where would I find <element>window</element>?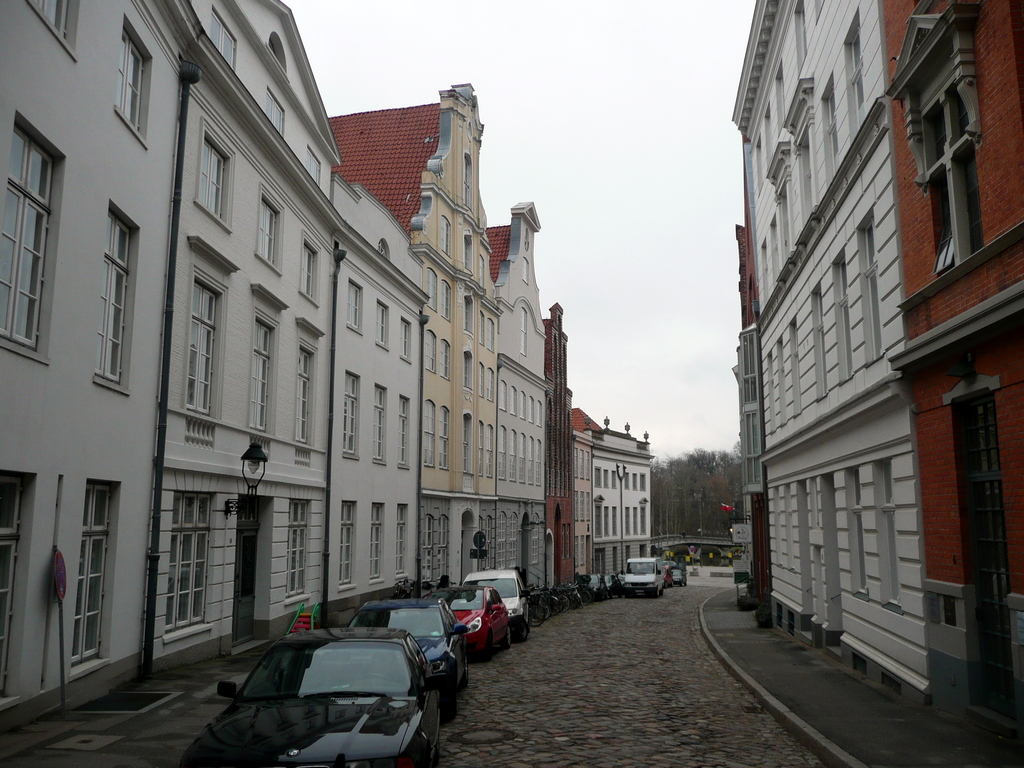
At (485,317,495,357).
